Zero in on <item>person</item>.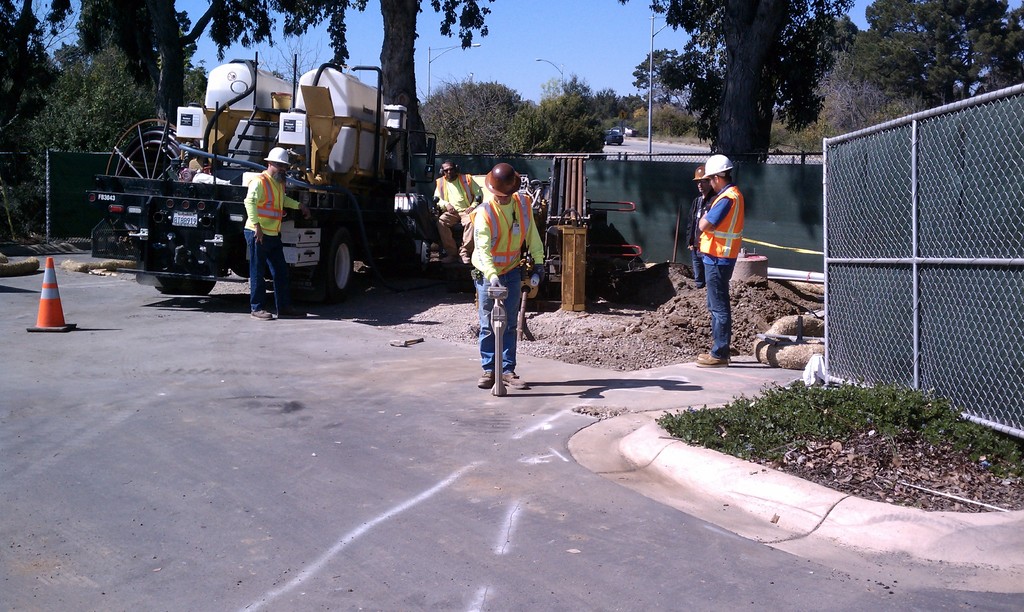
Zeroed in: bbox(466, 149, 534, 392).
